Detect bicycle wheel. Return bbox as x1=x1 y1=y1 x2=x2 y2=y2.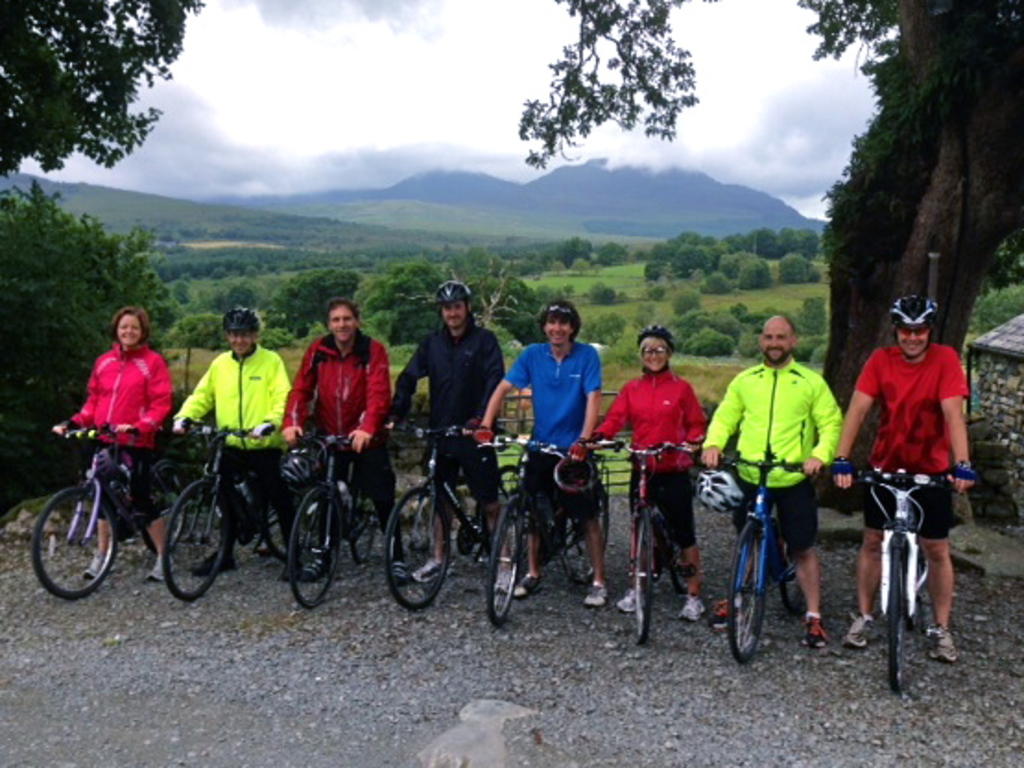
x1=887 y1=541 x2=911 y2=696.
